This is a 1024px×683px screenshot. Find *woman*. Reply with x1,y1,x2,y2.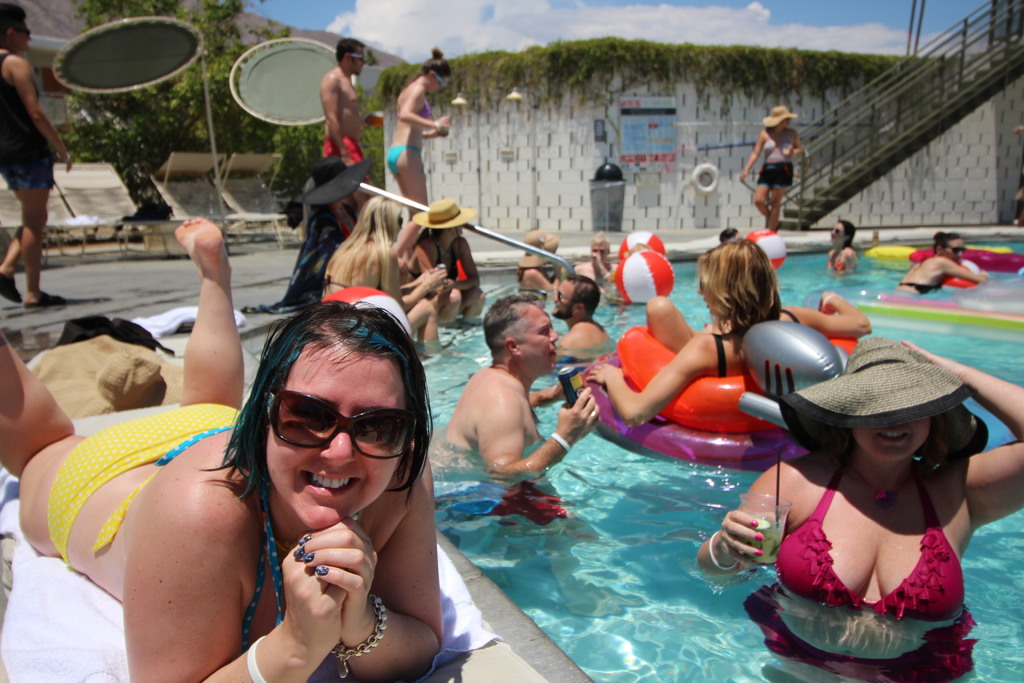
415,223,489,336.
